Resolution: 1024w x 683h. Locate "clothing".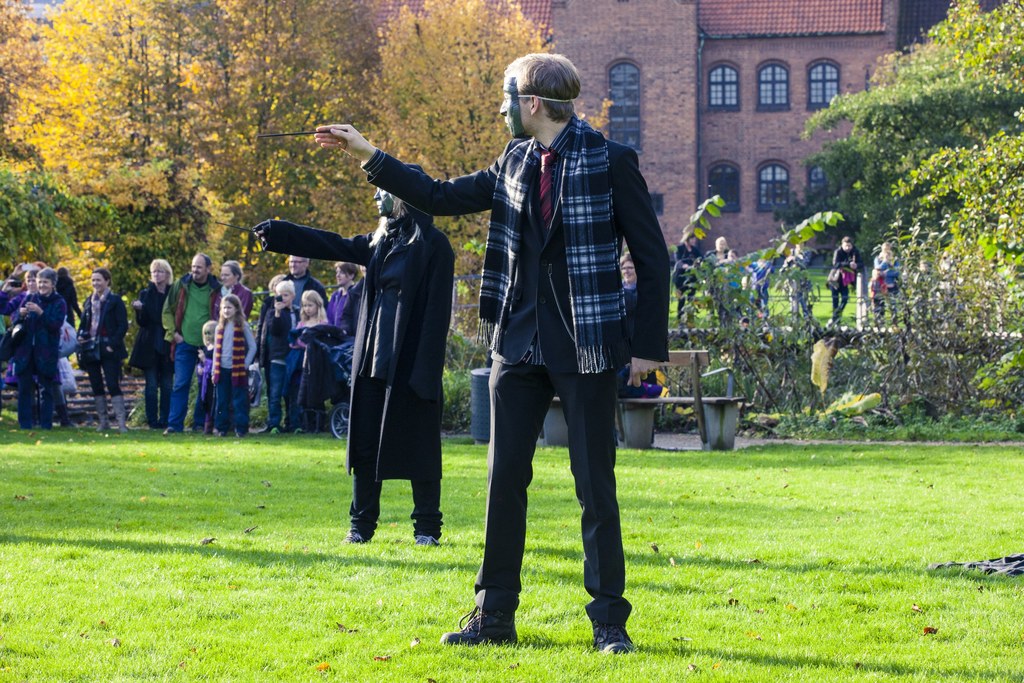
box(268, 217, 456, 533).
